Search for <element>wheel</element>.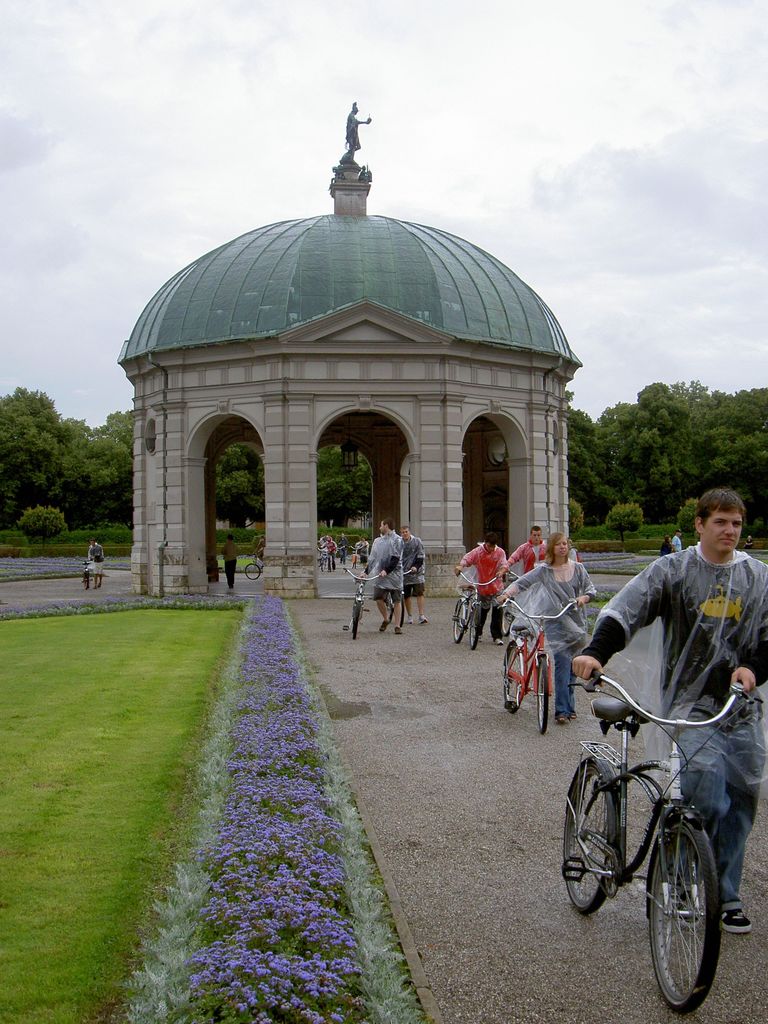
Found at (left=502, top=644, right=524, bottom=712).
